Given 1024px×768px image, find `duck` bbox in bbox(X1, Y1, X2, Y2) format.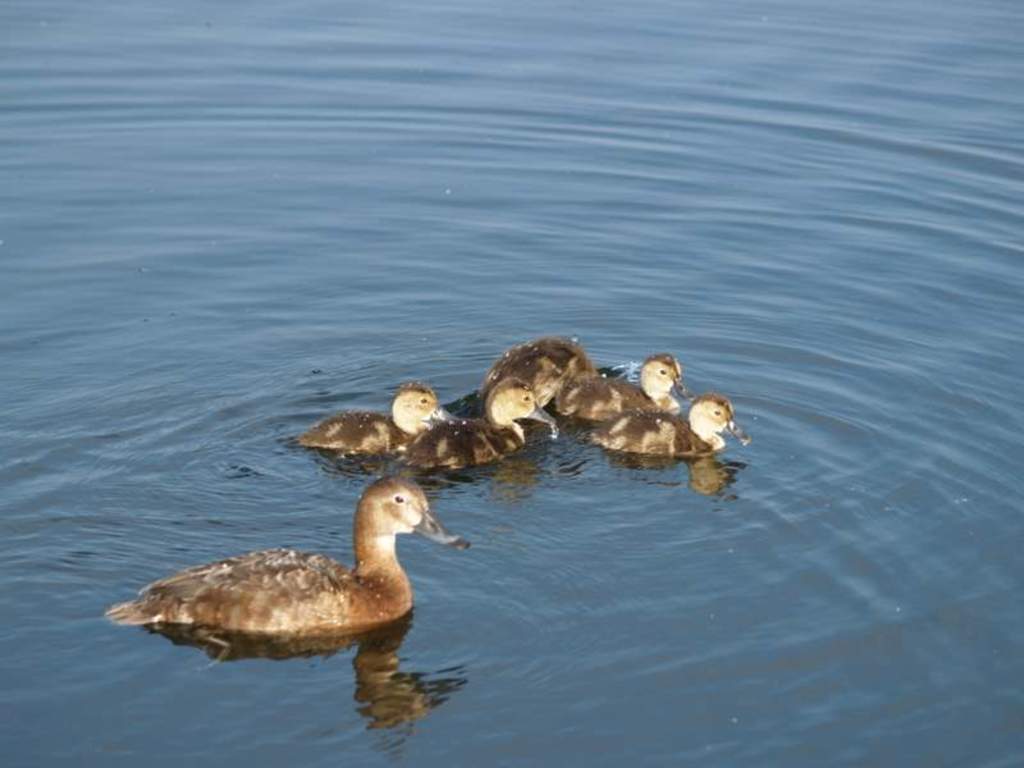
bbox(476, 337, 590, 447).
